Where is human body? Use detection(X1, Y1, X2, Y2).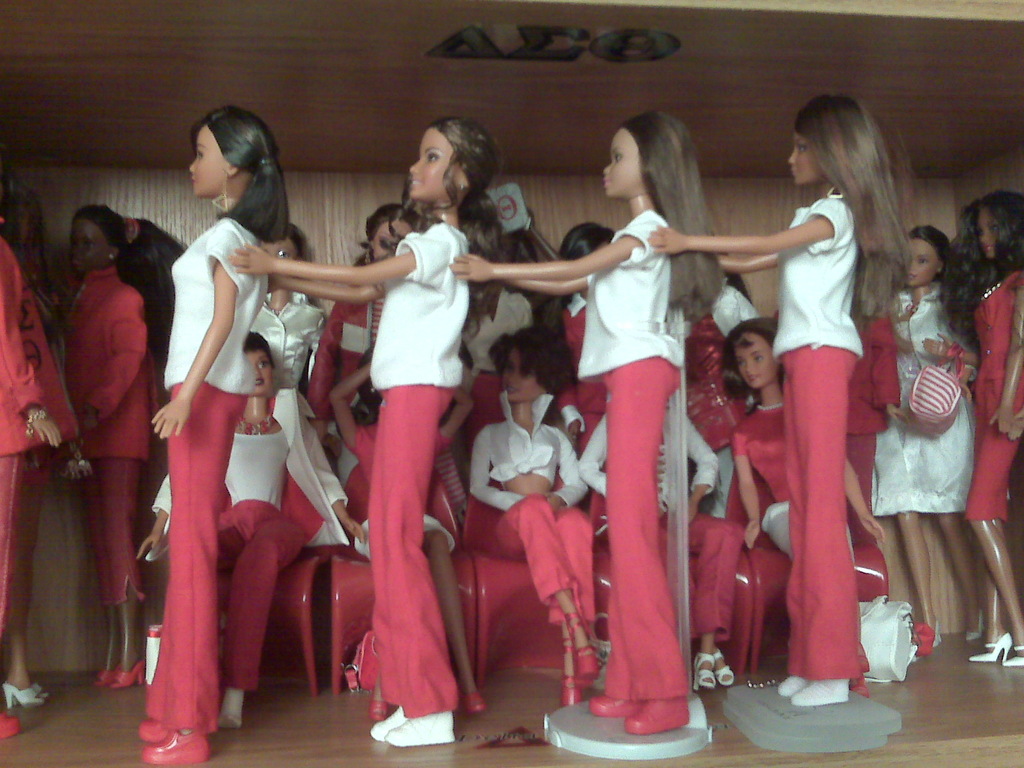
detection(235, 116, 514, 749).
